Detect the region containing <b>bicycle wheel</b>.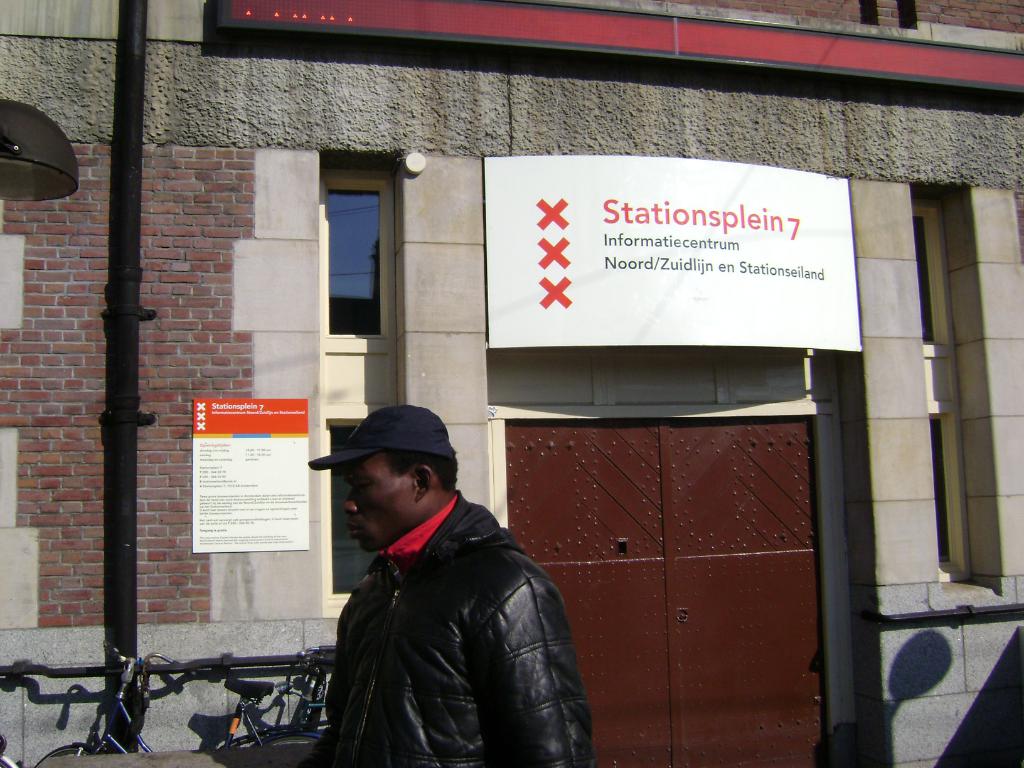
detection(254, 732, 319, 749).
